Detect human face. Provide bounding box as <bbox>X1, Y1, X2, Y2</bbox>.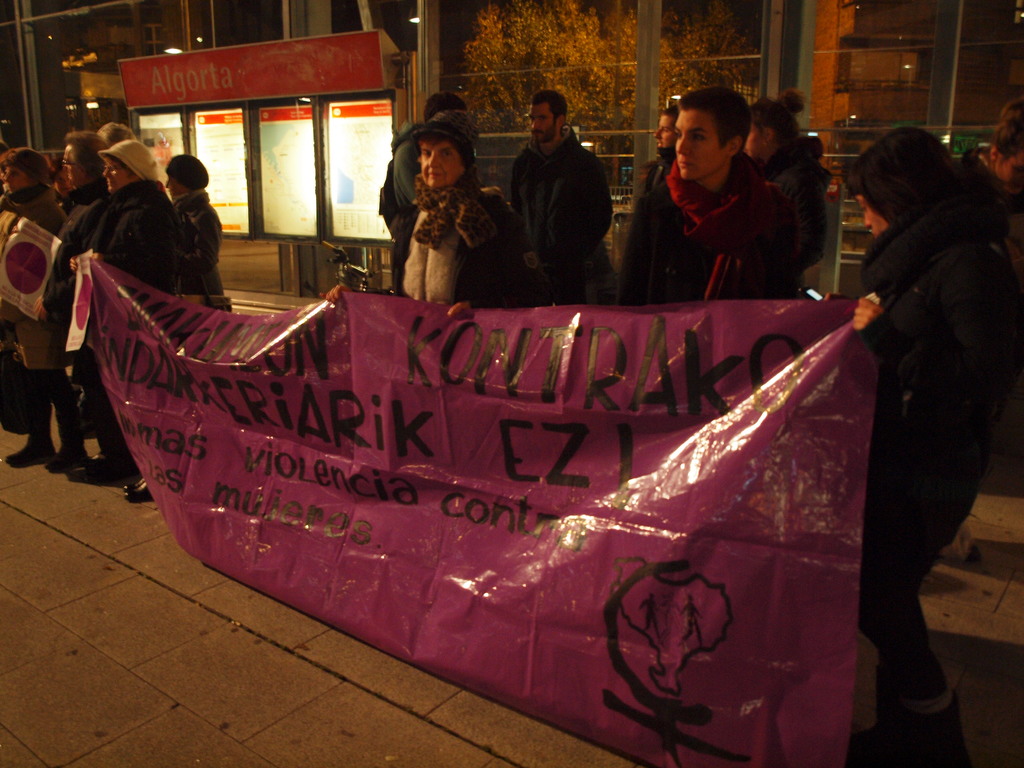
<bbox>0, 156, 31, 196</bbox>.
